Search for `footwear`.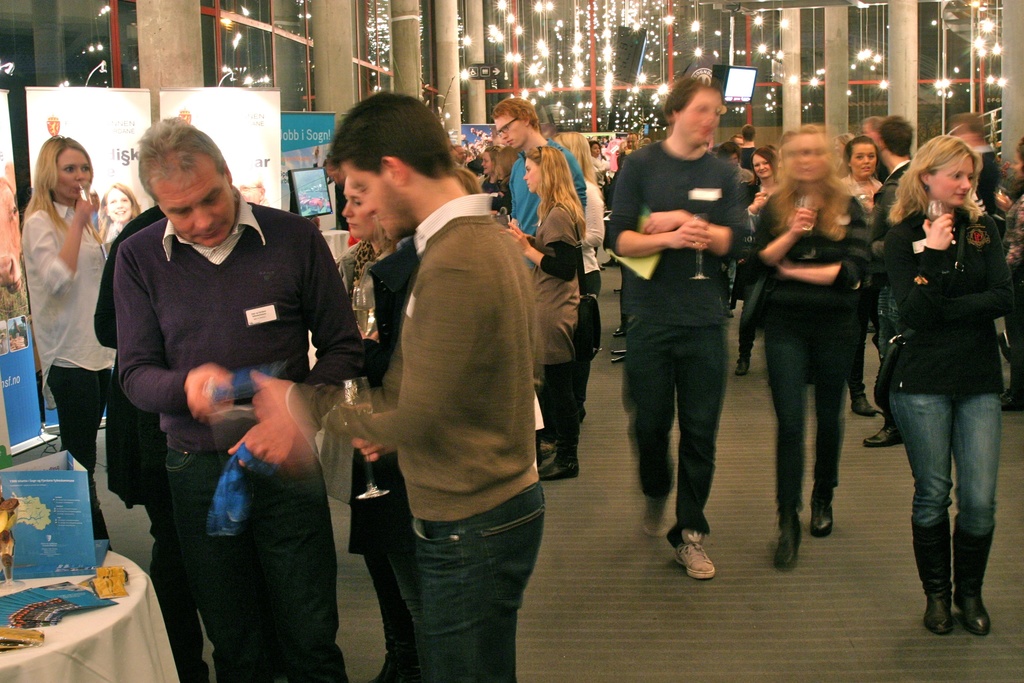
Found at detection(1000, 391, 1023, 415).
